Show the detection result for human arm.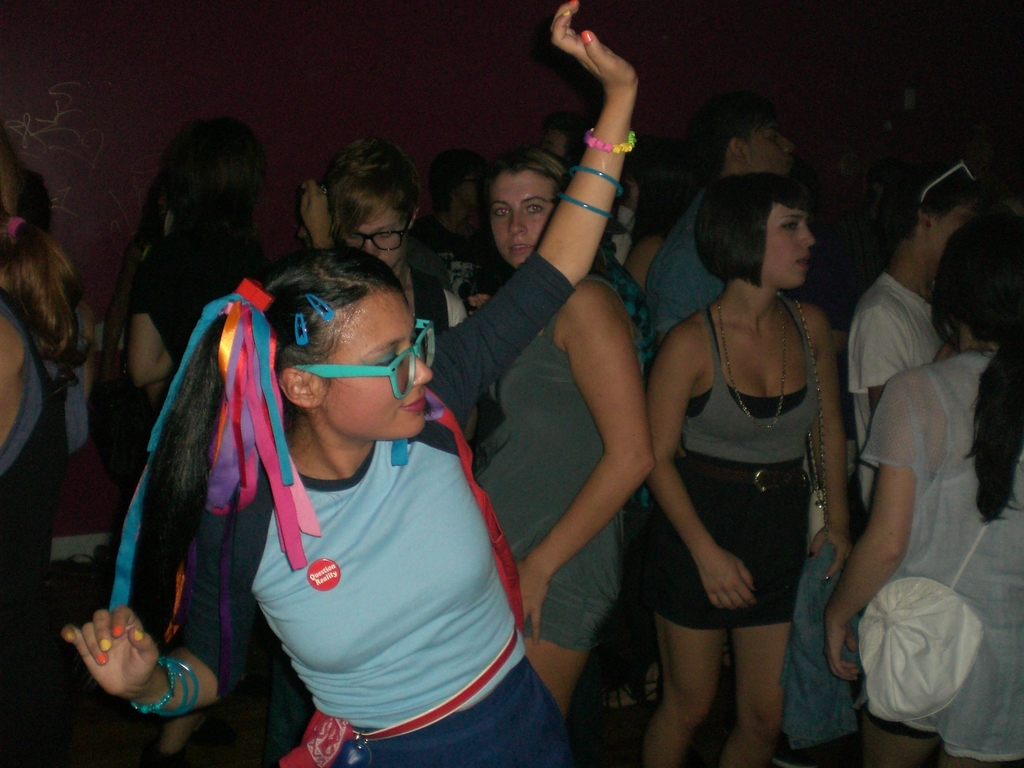
[56,459,276,717].
